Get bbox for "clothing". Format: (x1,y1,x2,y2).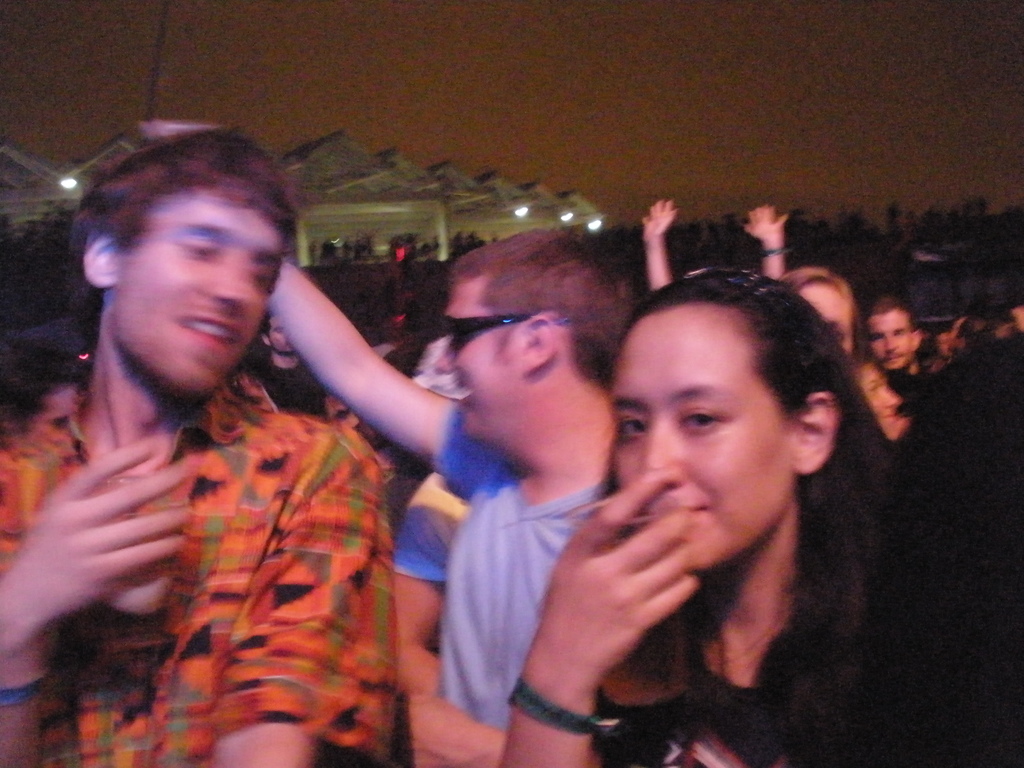
(439,469,605,735).
